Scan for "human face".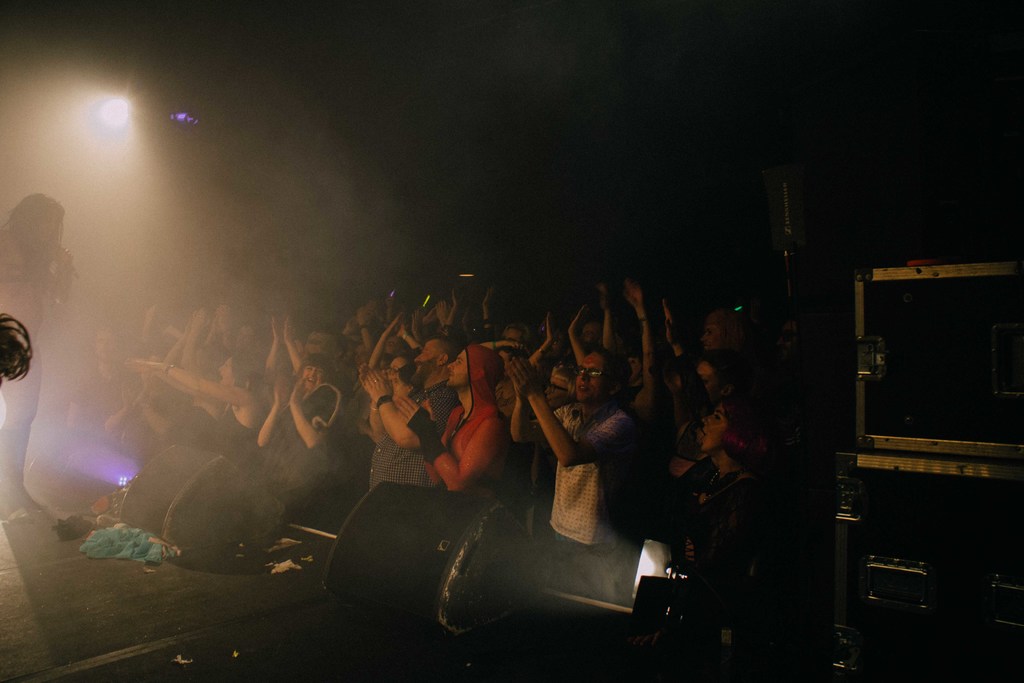
Scan result: bbox(576, 355, 602, 402).
